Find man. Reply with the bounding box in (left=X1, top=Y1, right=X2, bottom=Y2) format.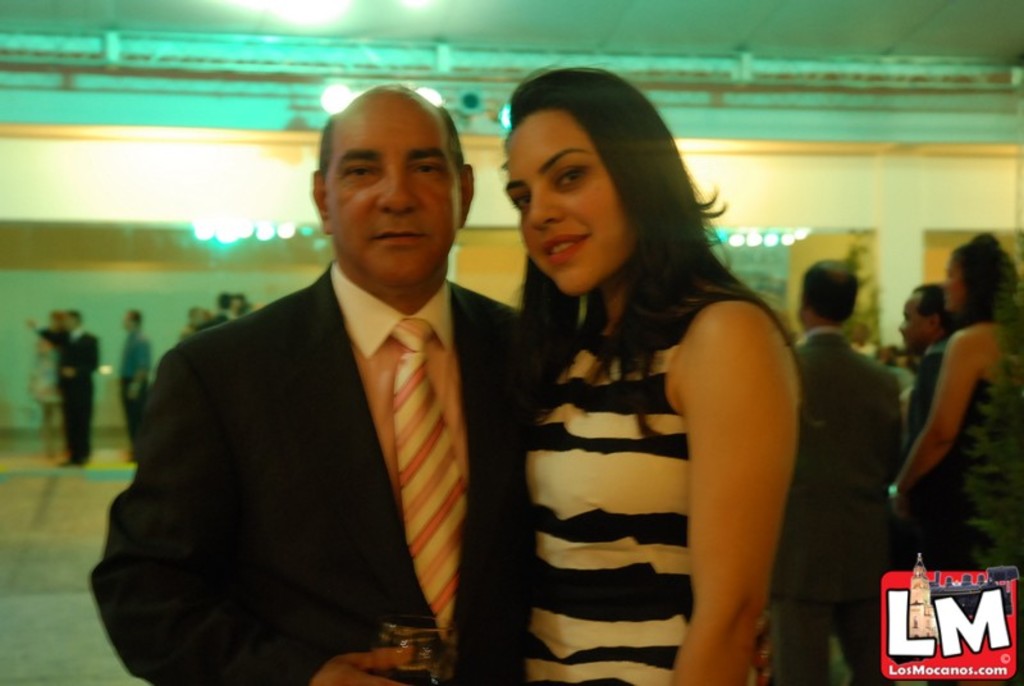
(left=27, top=305, right=100, bottom=463).
